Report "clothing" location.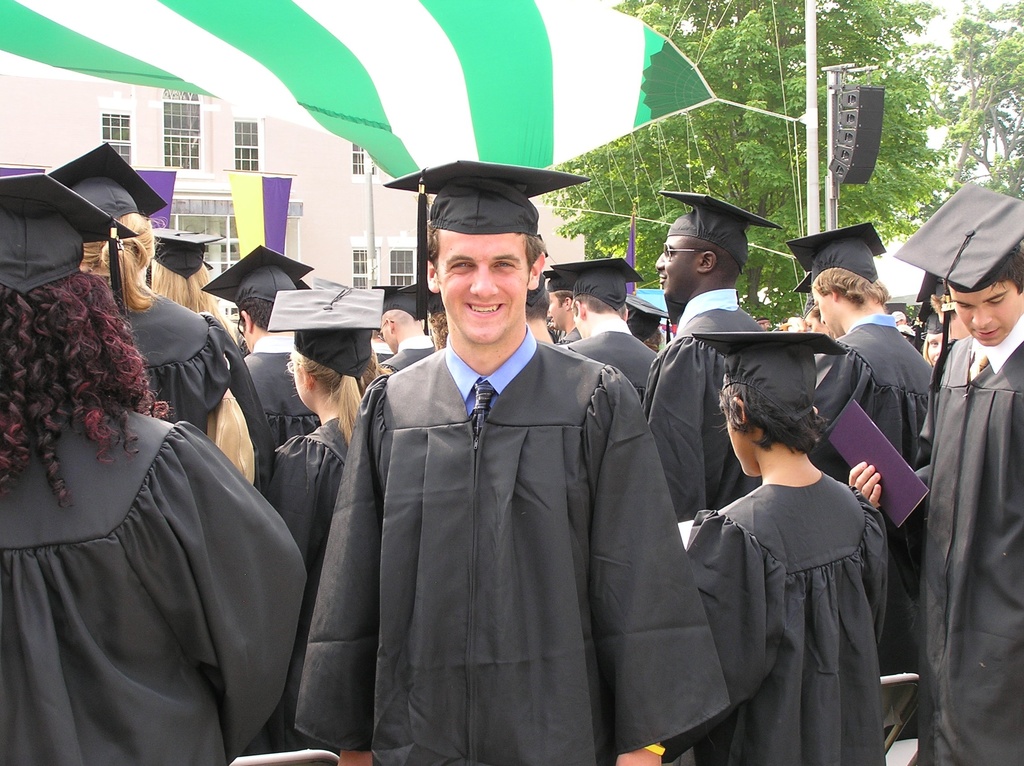
Report: 300/335/732/765.
